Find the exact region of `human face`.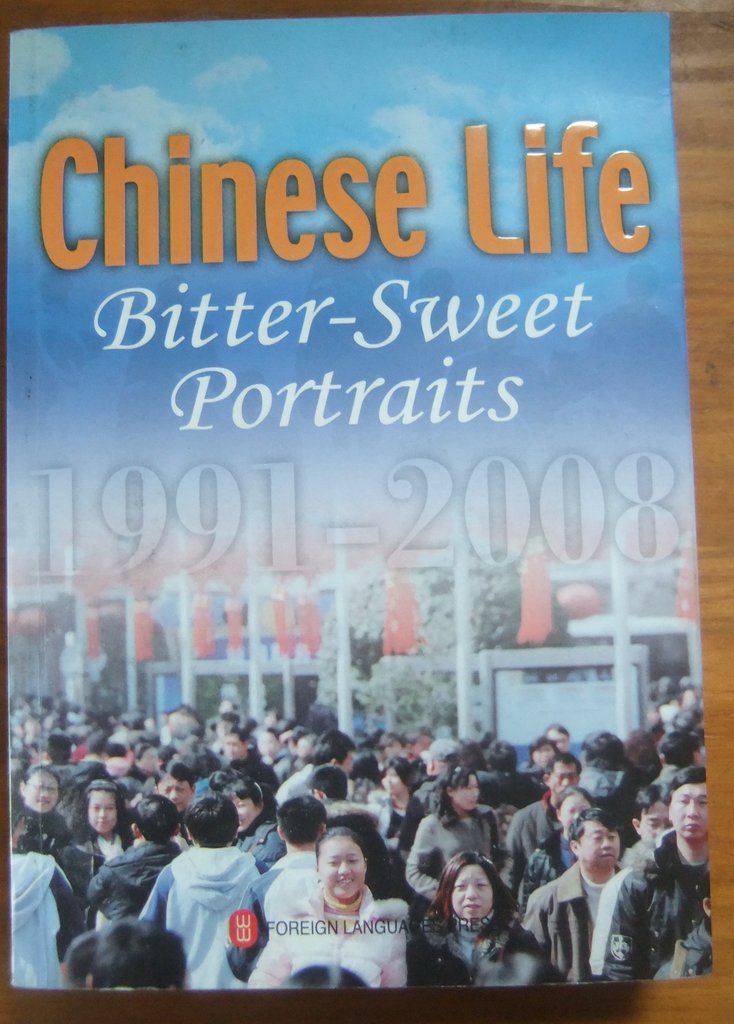
Exact region: locate(25, 774, 60, 811).
